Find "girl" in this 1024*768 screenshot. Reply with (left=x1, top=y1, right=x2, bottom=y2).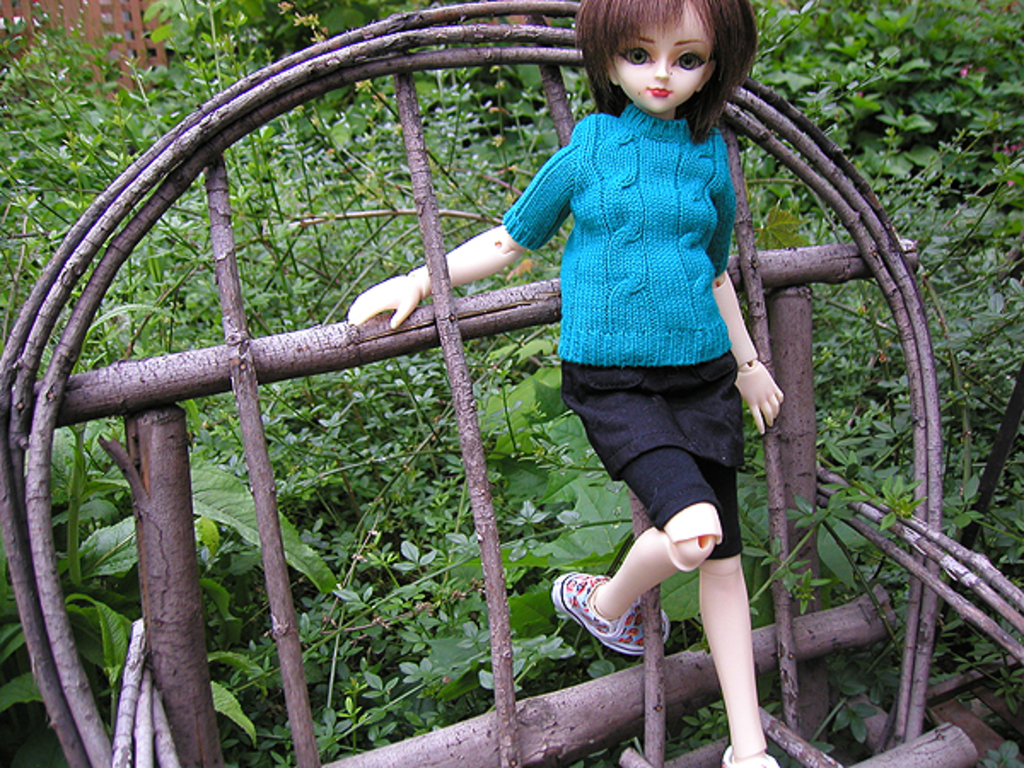
(left=343, top=0, right=790, bottom=766).
